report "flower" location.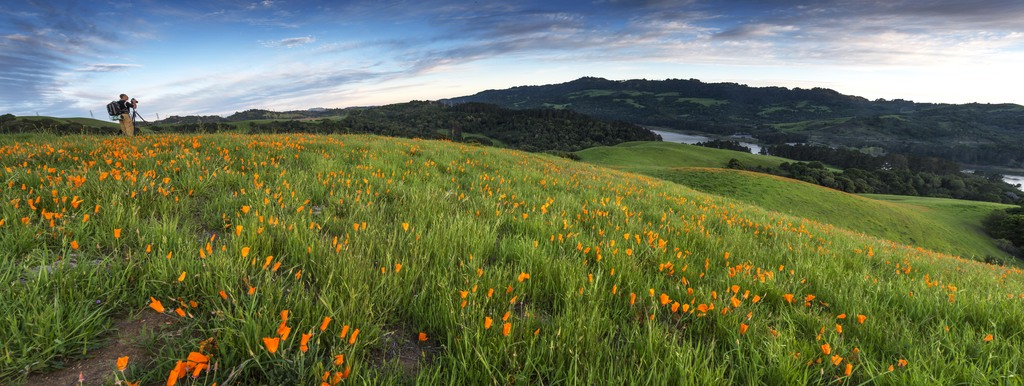
Report: (651,288,655,299).
